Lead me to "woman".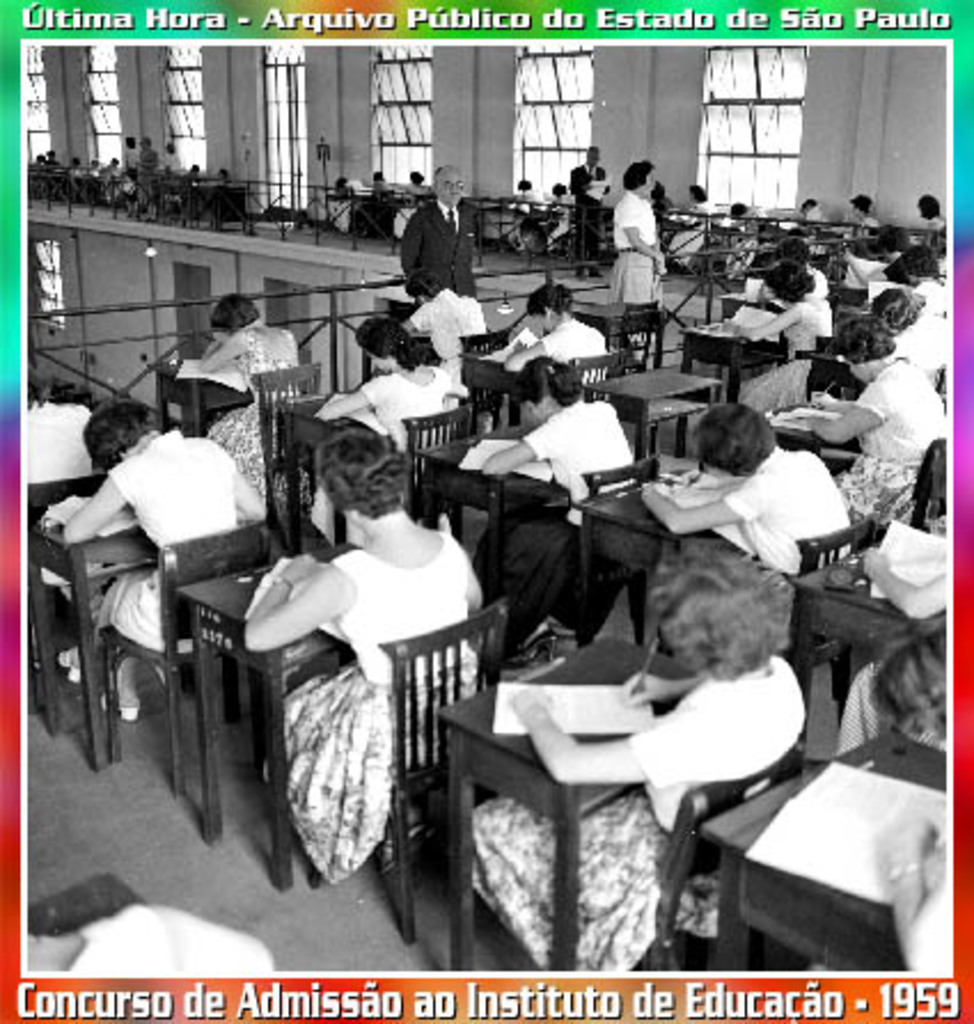
Lead to [21,903,275,969].
